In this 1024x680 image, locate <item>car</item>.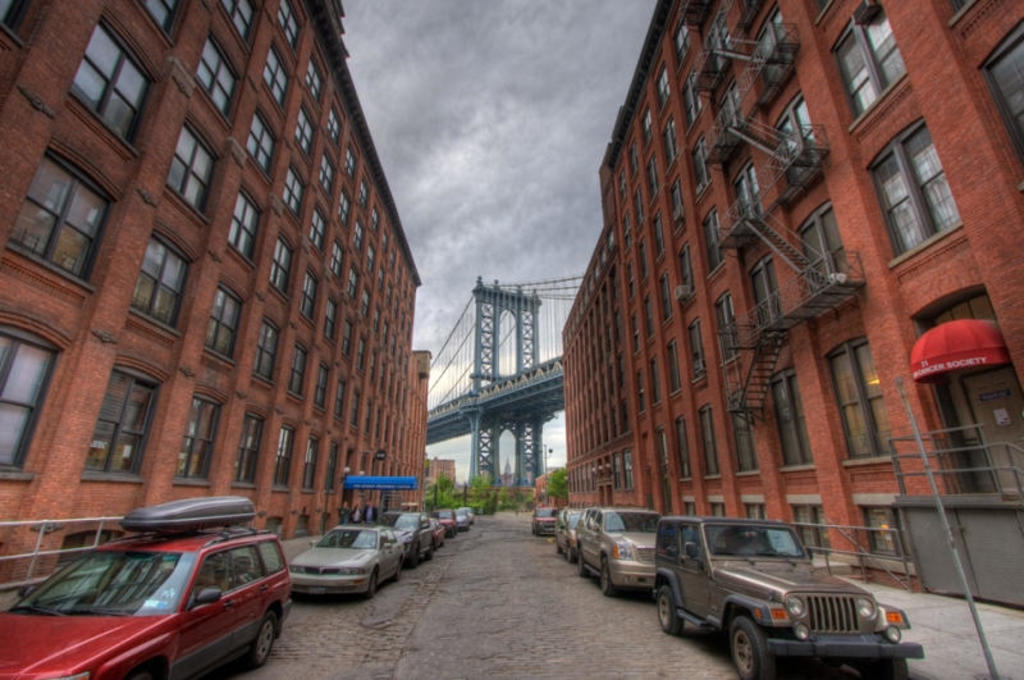
Bounding box: (x1=532, y1=506, x2=559, y2=537).
